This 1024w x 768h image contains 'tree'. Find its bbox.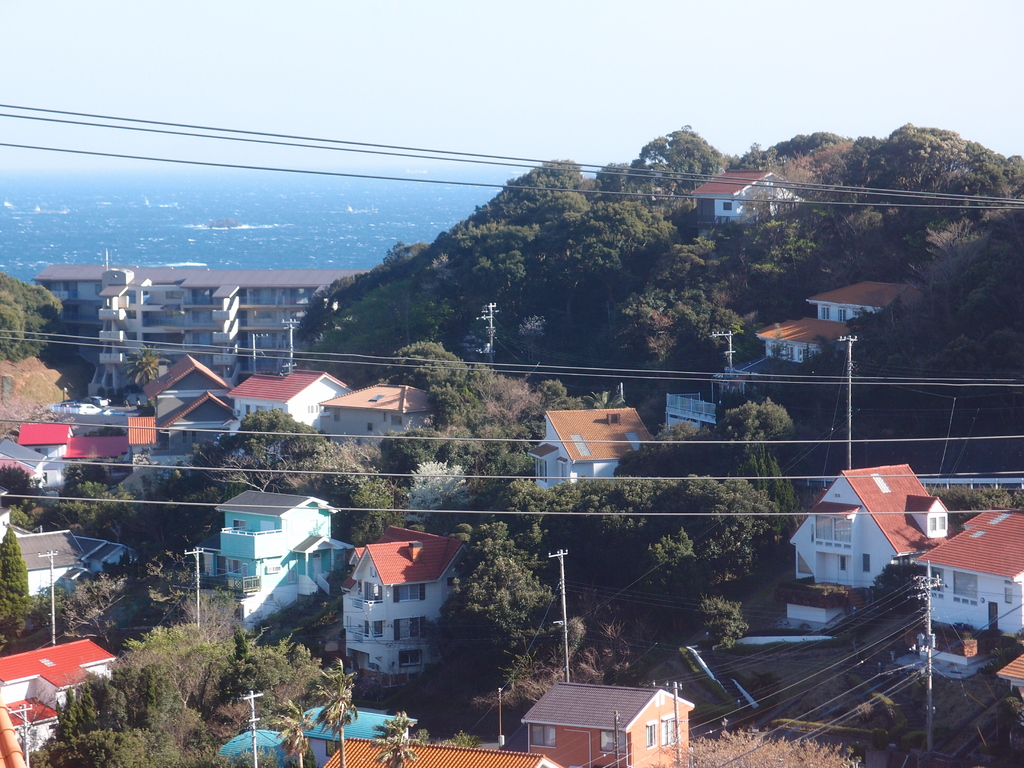
bbox=(289, 739, 317, 767).
